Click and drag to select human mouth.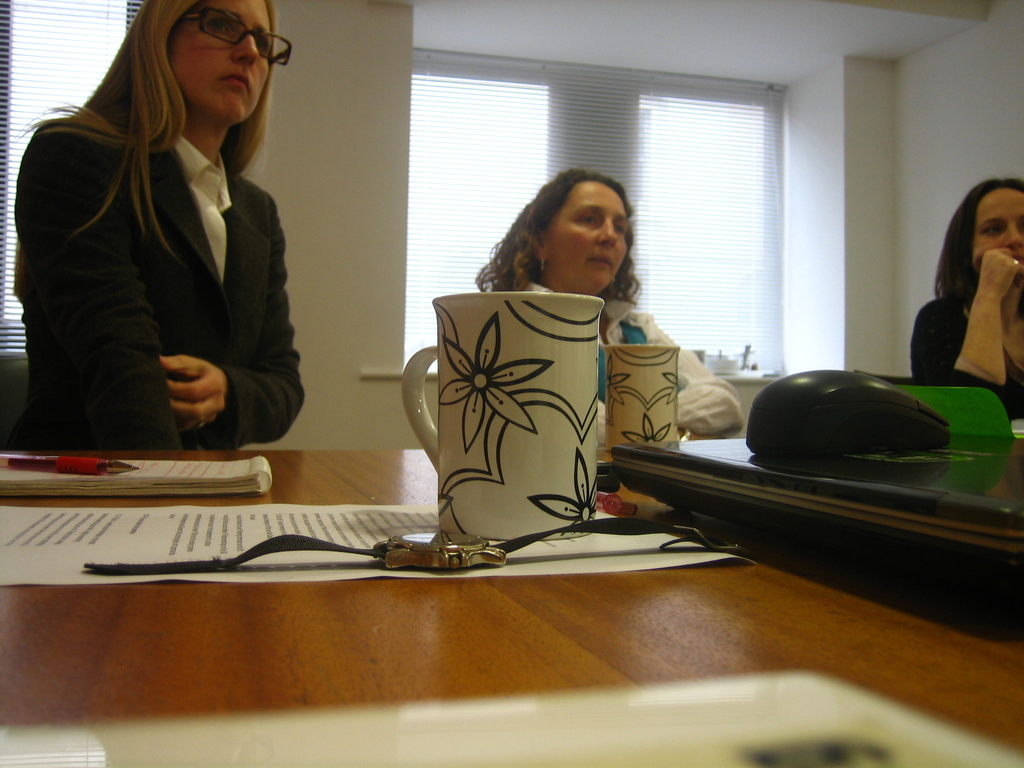
Selection: crop(219, 71, 246, 98).
